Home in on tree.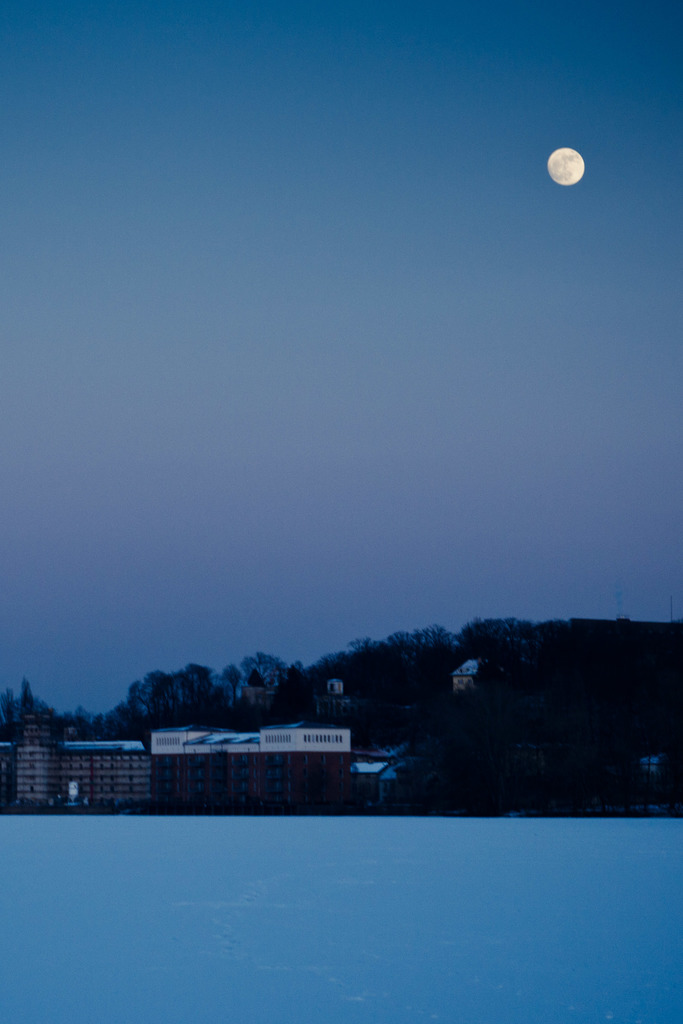
Homed in at x1=144, y1=664, x2=170, y2=721.
